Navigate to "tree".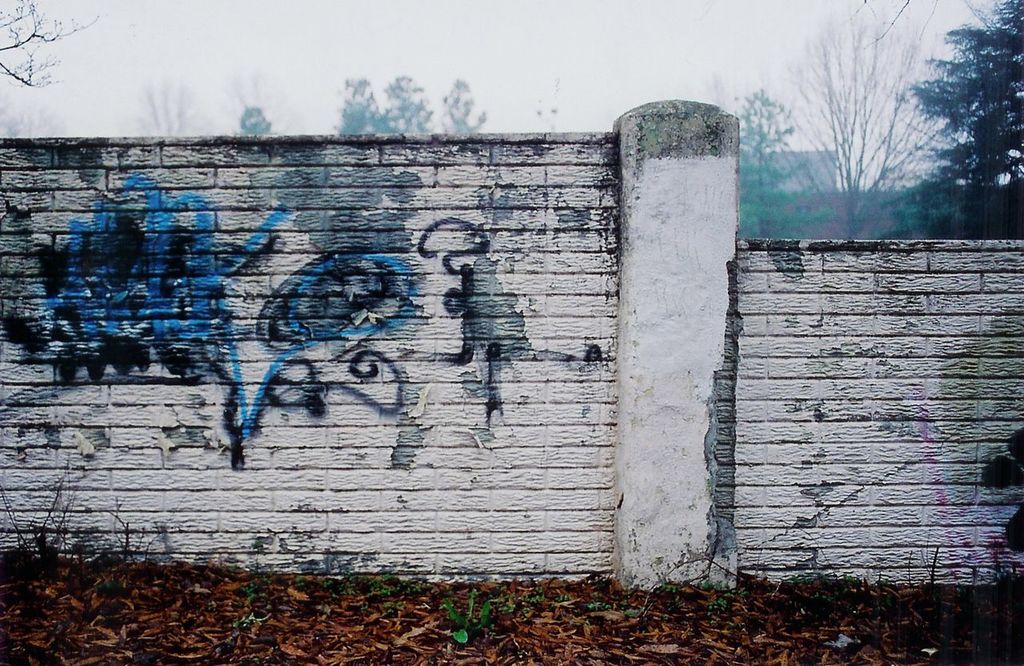
Navigation target: left=913, top=6, right=1018, bottom=228.
